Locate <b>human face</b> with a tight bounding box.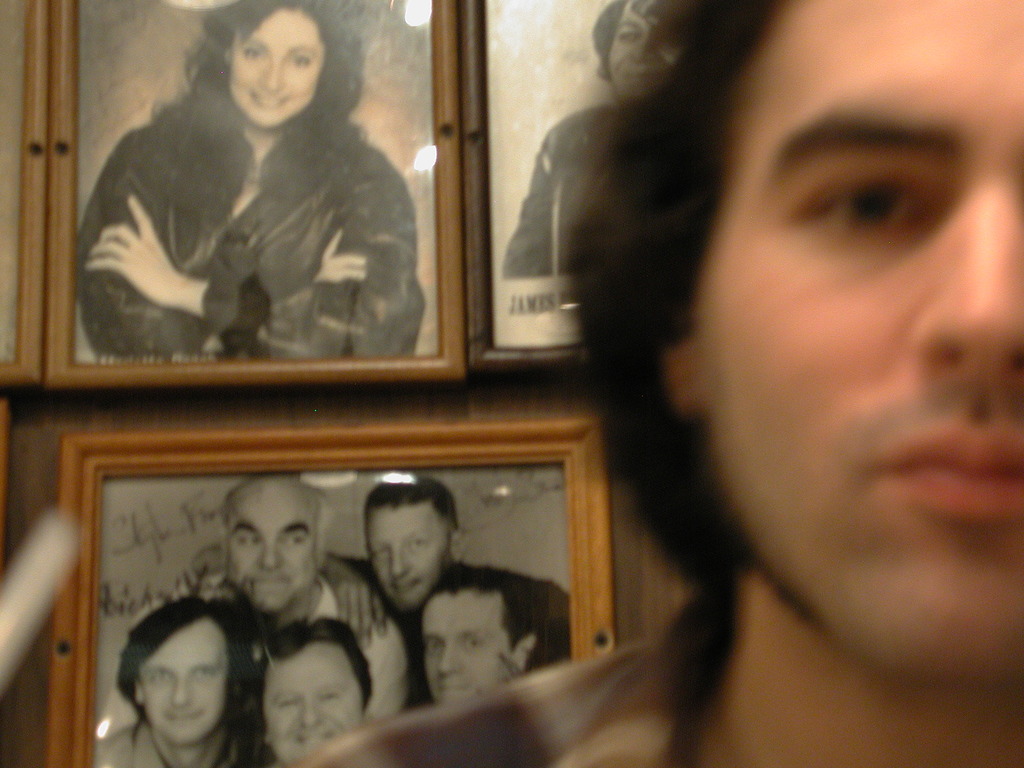
bbox(696, 0, 1023, 689).
